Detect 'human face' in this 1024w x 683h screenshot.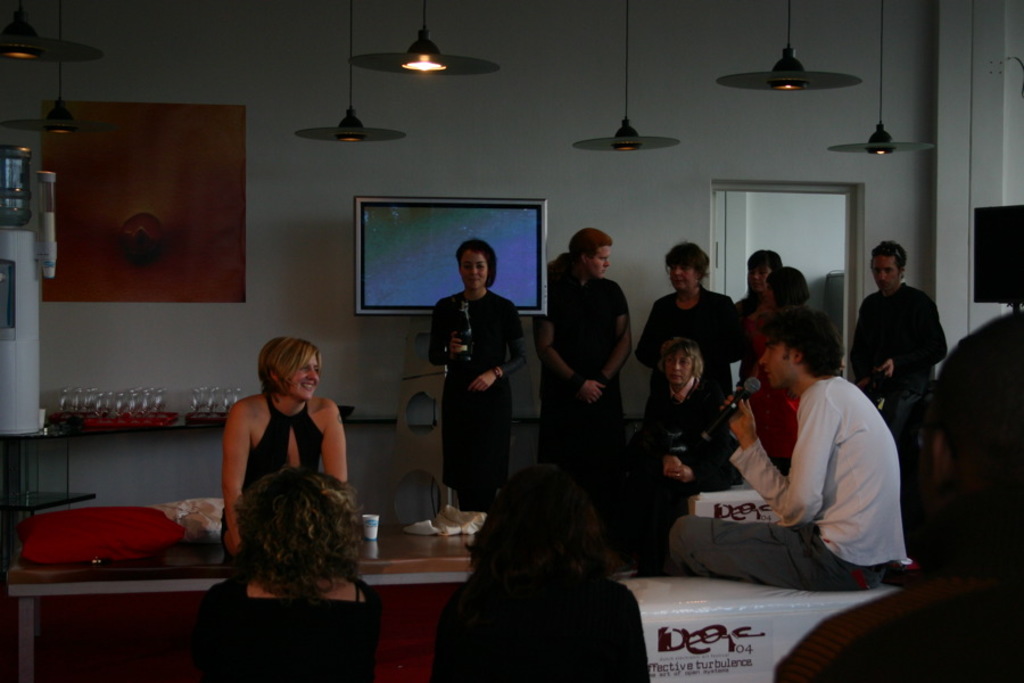
Detection: {"left": 292, "top": 352, "right": 321, "bottom": 397}.
